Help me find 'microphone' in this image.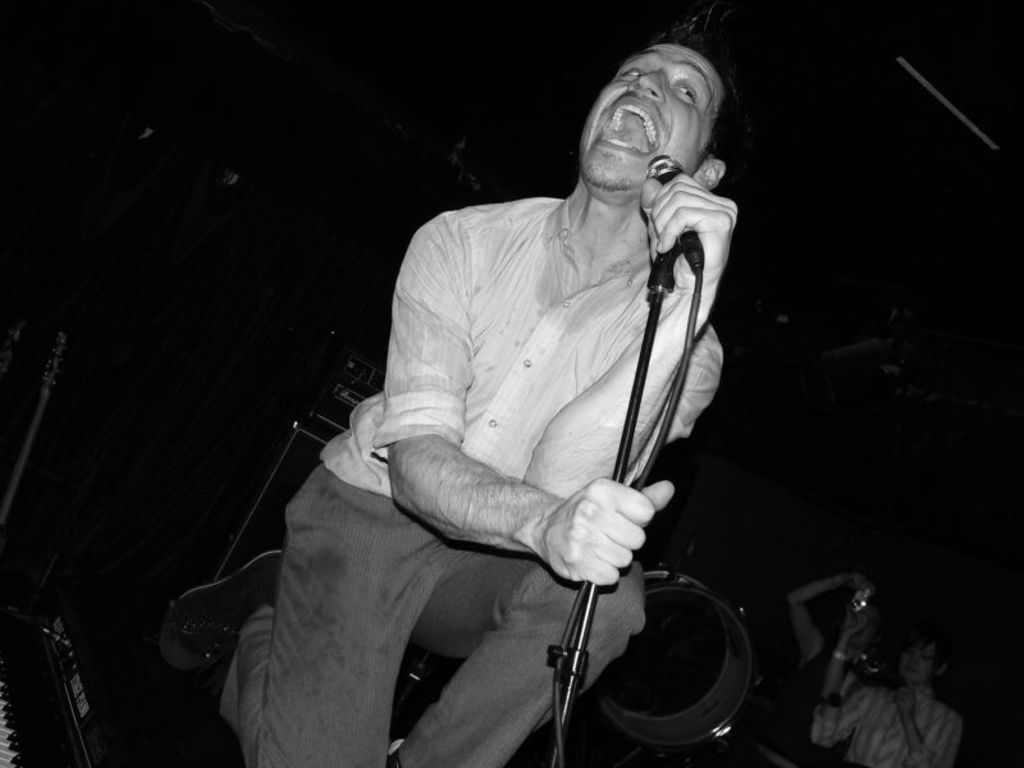
Found it: crop(626, 202, 732, 296).
